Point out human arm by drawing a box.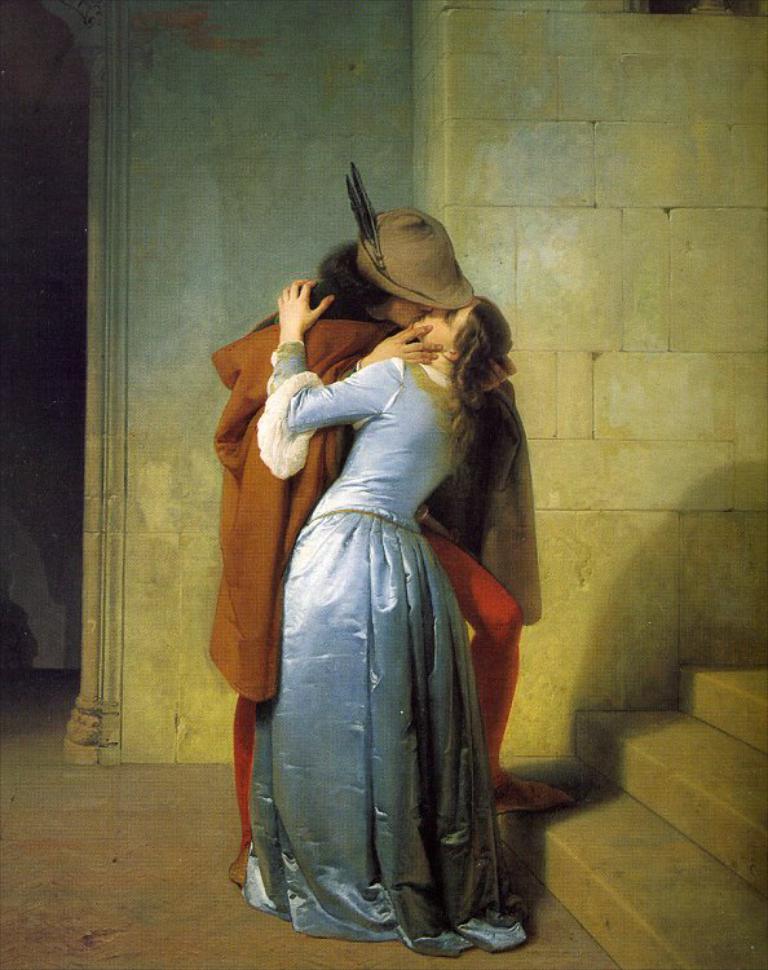
select_region(477, 341, 516, 396).
